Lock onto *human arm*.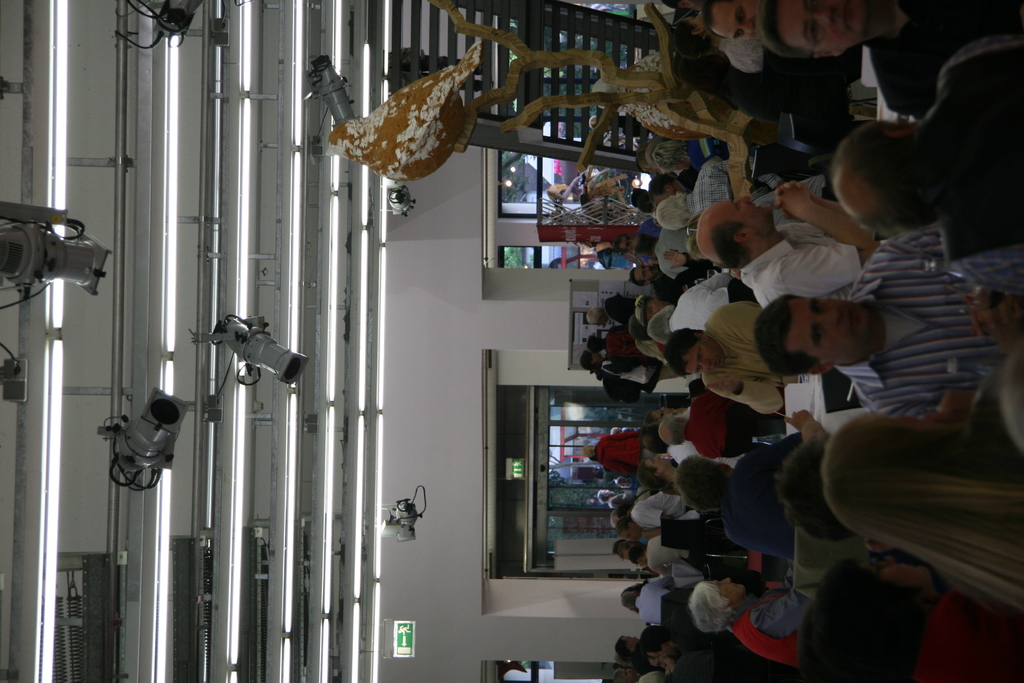
Locked: bbox=(653, 567, 670, 580).
